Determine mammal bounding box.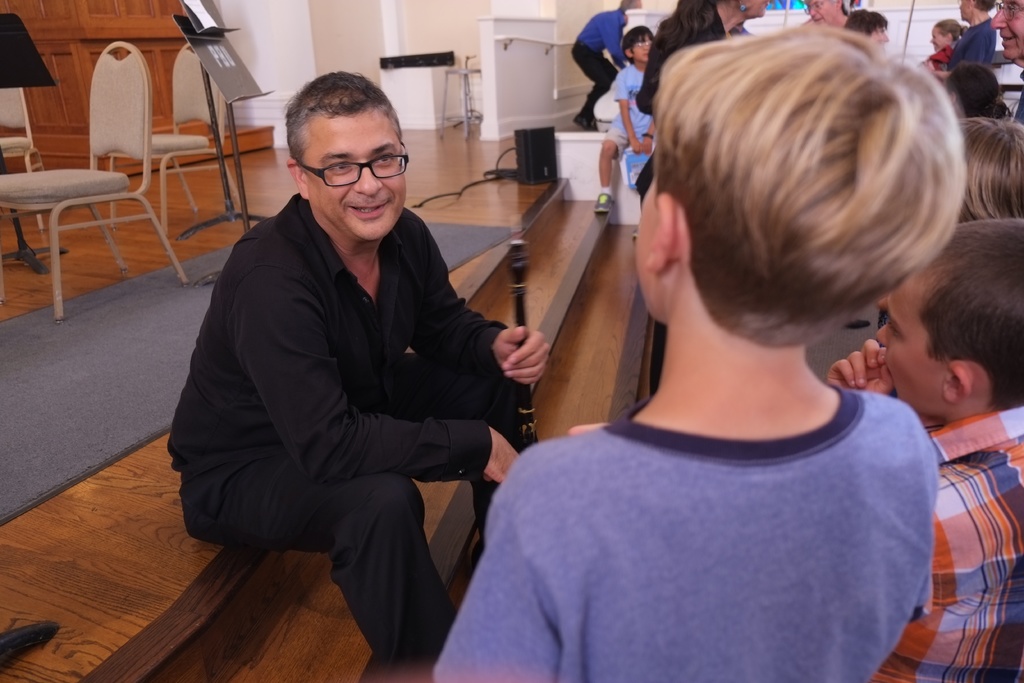
Determined: (636,0,772,207).
